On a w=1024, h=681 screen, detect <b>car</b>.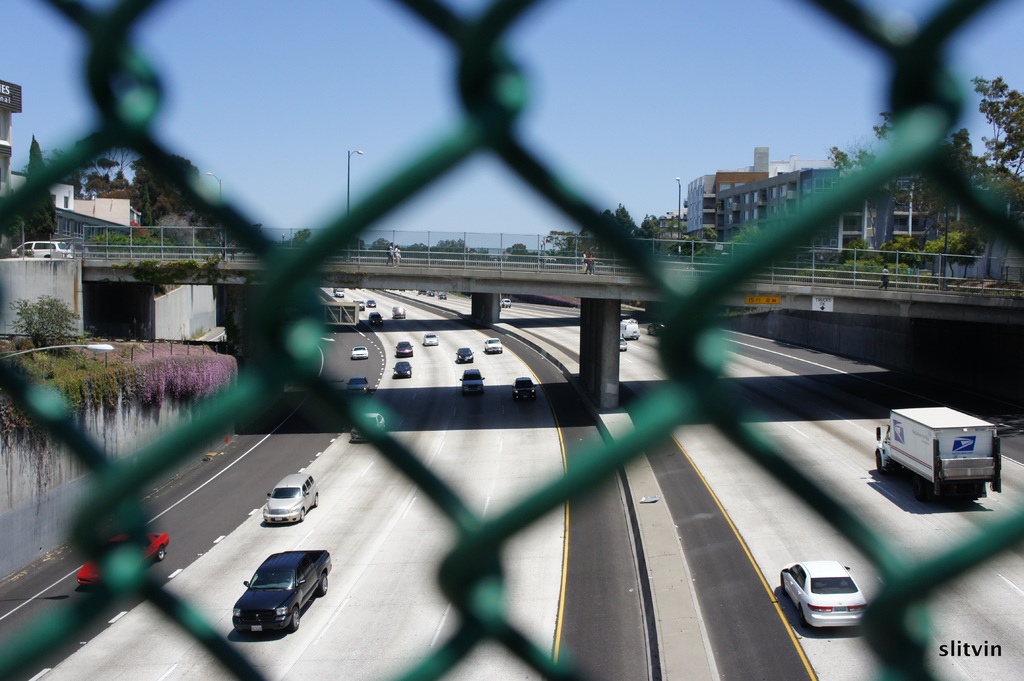
(457, 347, 473, 362).
